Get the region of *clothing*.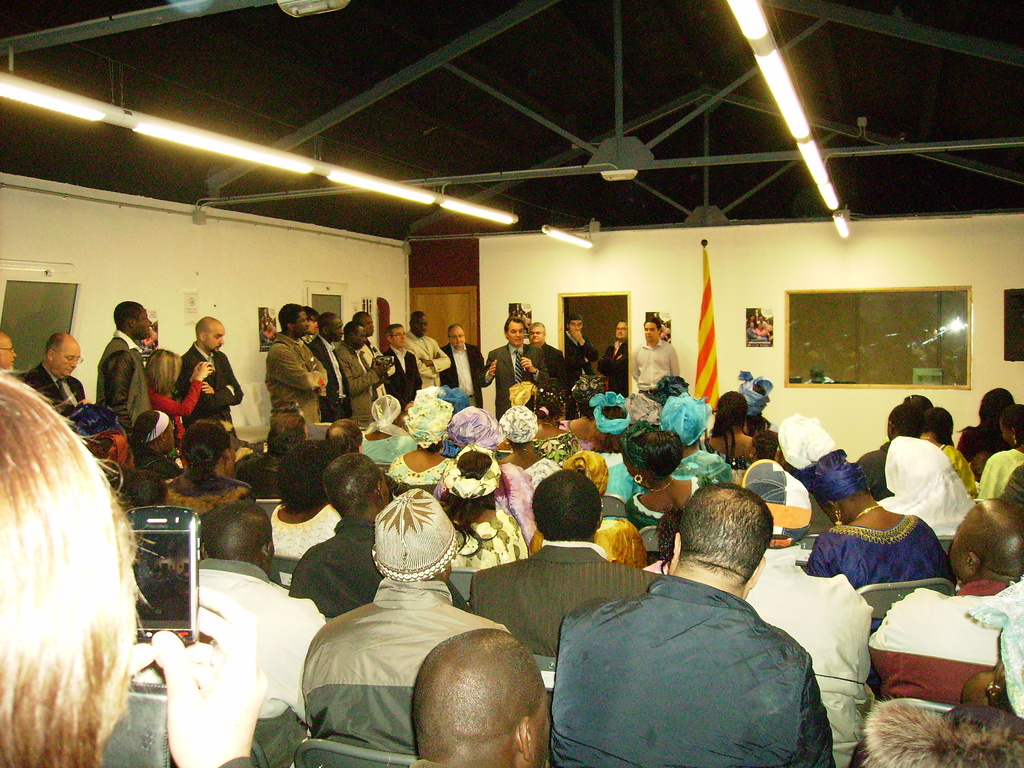
(x1=480, y1=524, x2=676, y2=671).
